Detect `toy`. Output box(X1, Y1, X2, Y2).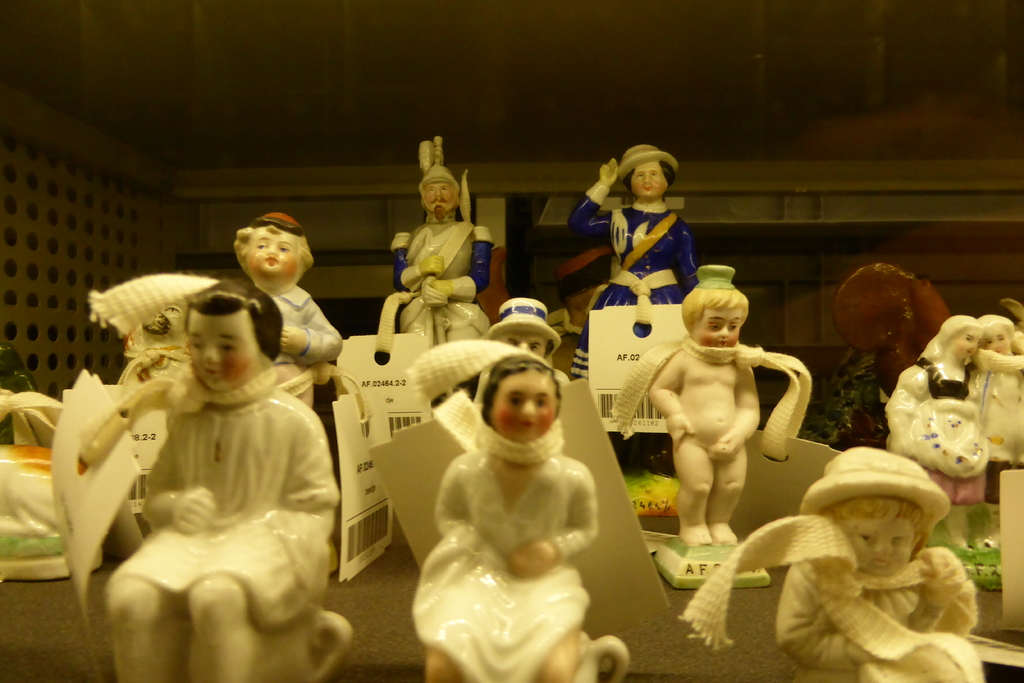
box(679, 435, 978, 682).
